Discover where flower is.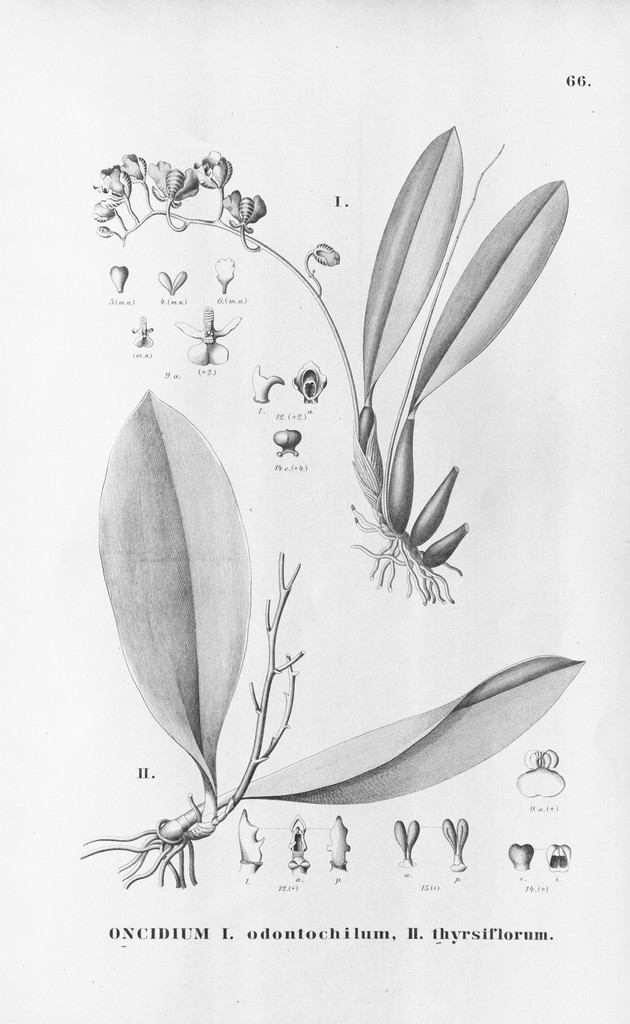
Discovered at (x1=224, y1=192, x2=264, y2=232).
